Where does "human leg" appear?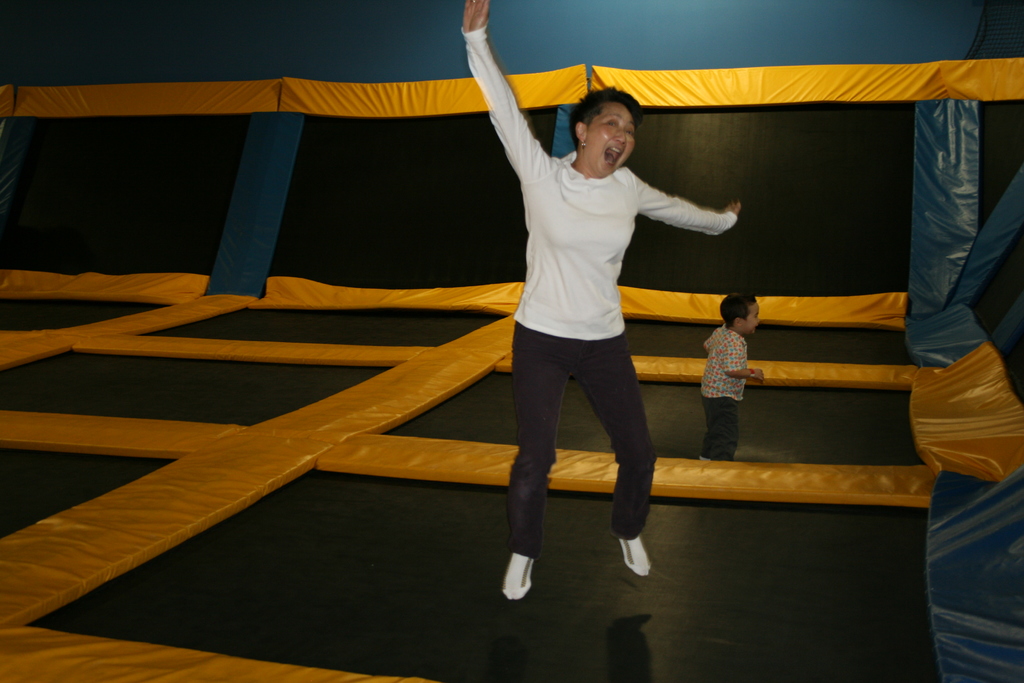
Appears at [left=575, top=334, right=657, bottom=575].
